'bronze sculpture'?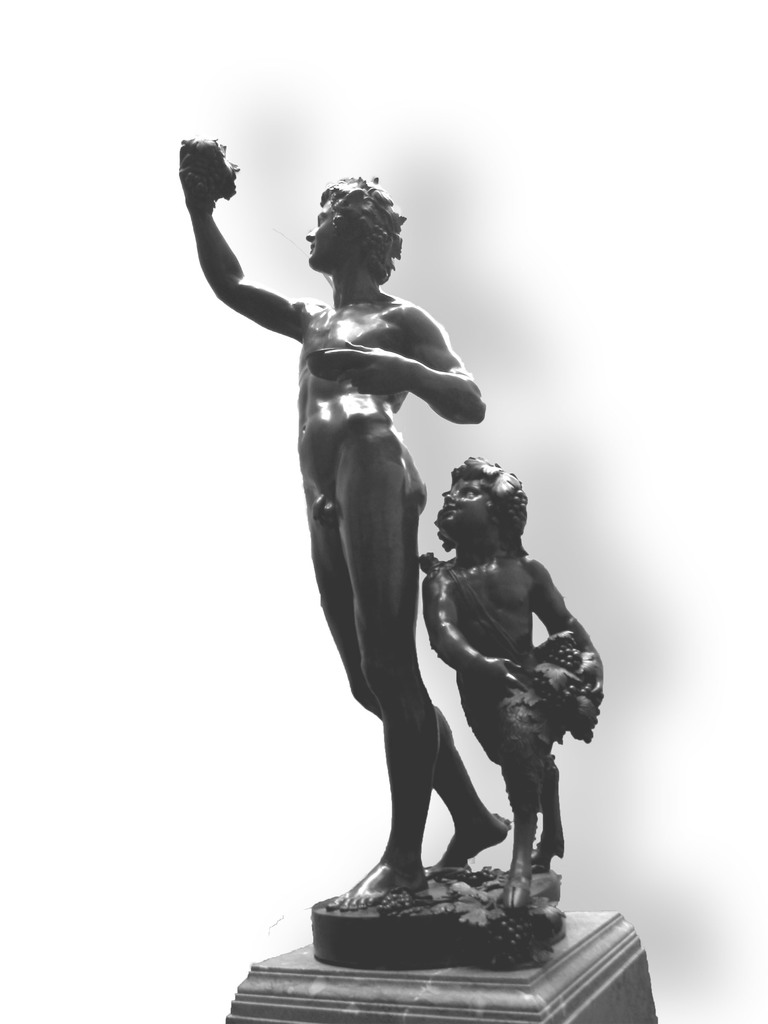
[left=409, top=440, right=603, bottom=908]
